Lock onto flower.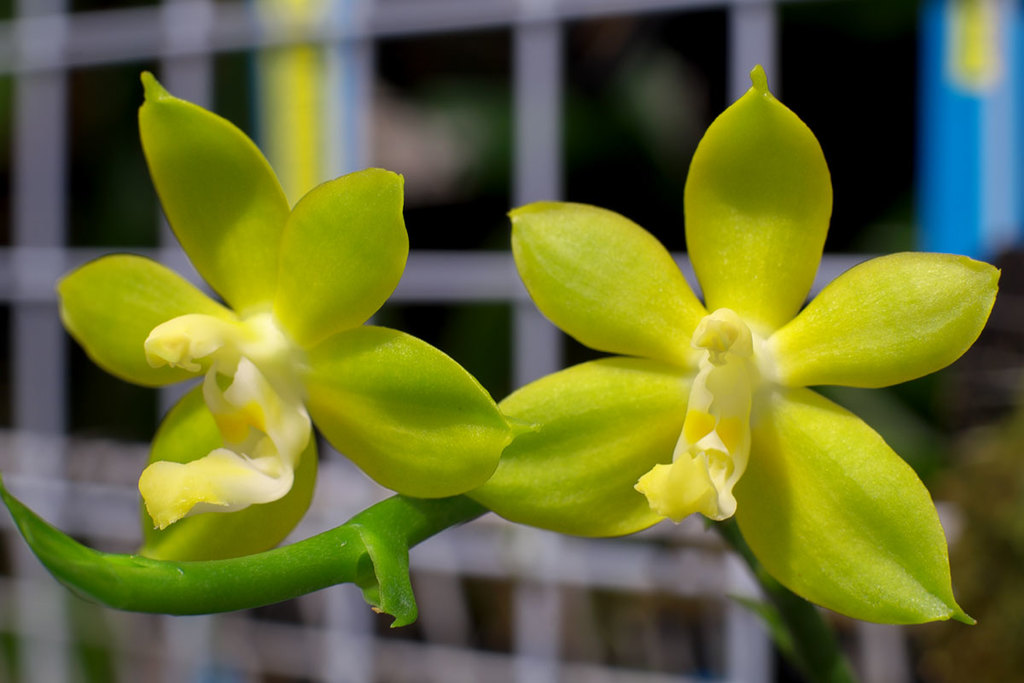
Locked: box(64, 70, 510, 564).
